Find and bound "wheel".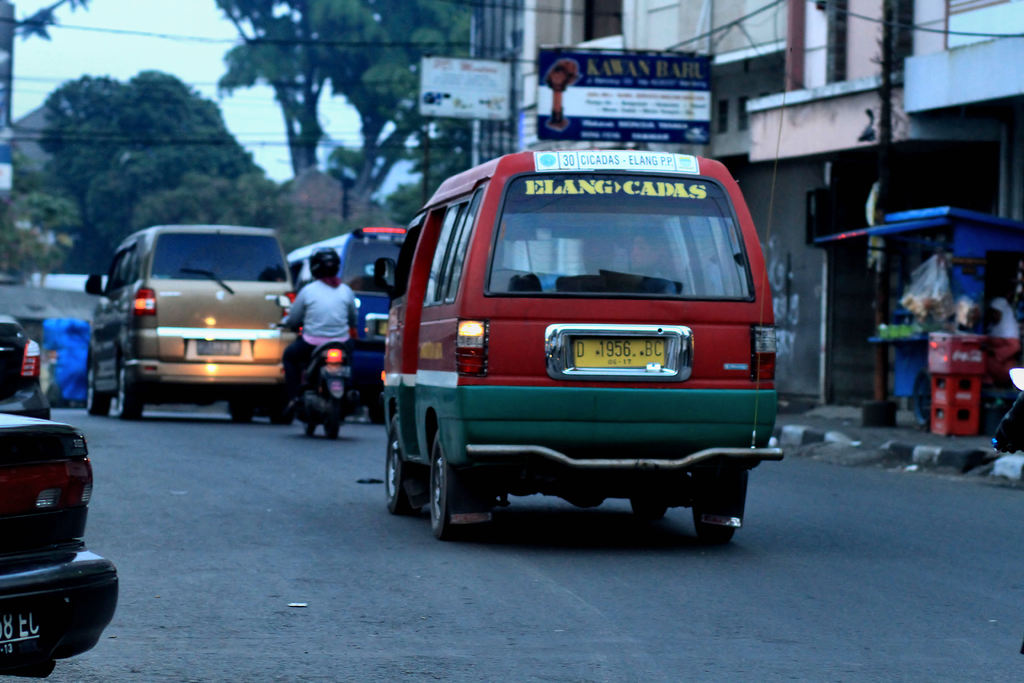
Bound: box=[318, 399, 336, 439].
